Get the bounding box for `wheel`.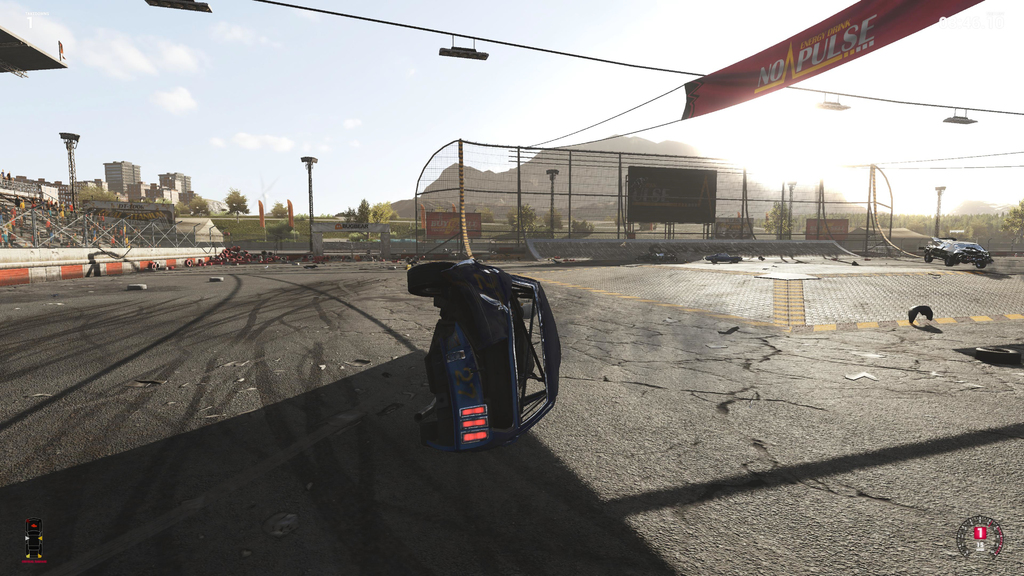
(945,257,951,265).
